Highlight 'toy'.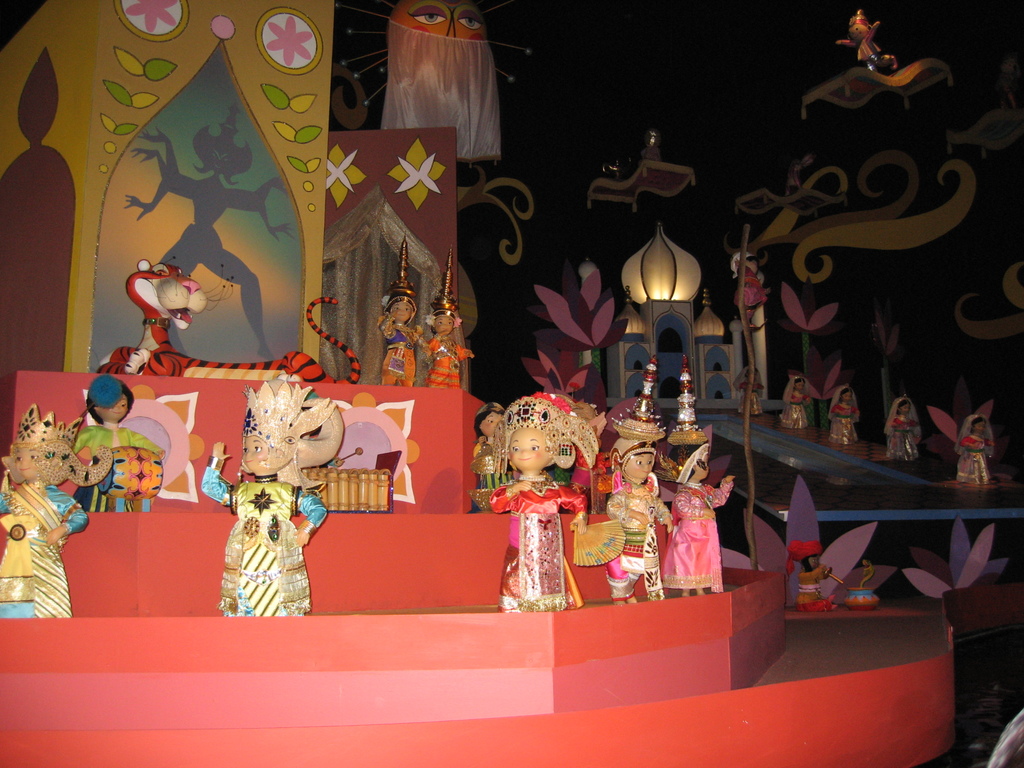
Highlighted region: {"x1": 425, "y1": 257, "x2": 470, "y2": 390}.
